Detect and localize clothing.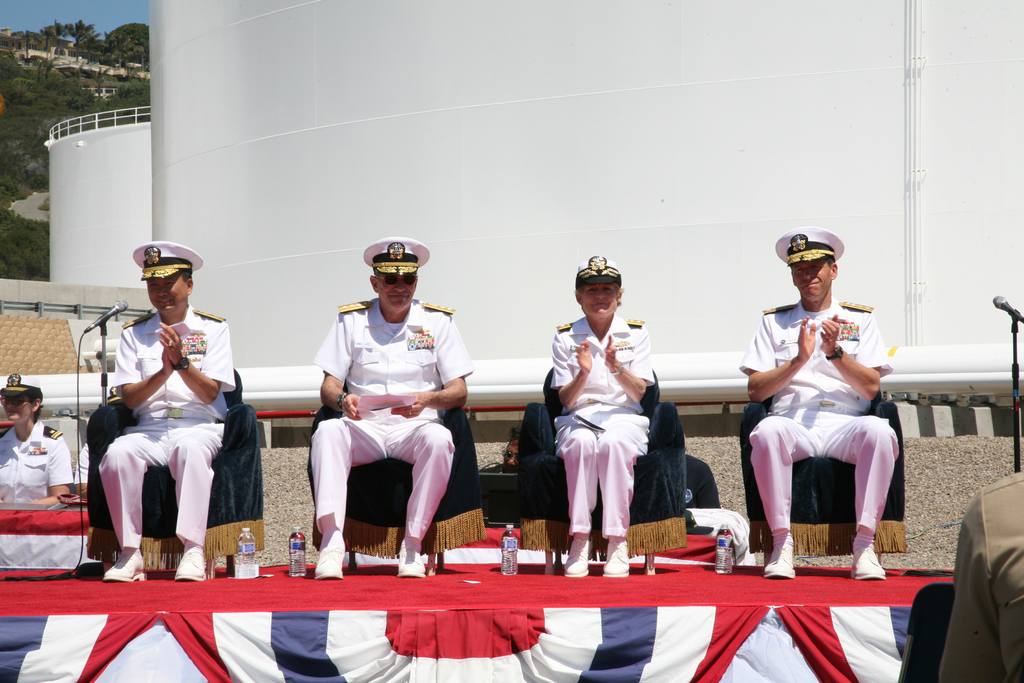
Localized at (0, 422, 70, 509).
